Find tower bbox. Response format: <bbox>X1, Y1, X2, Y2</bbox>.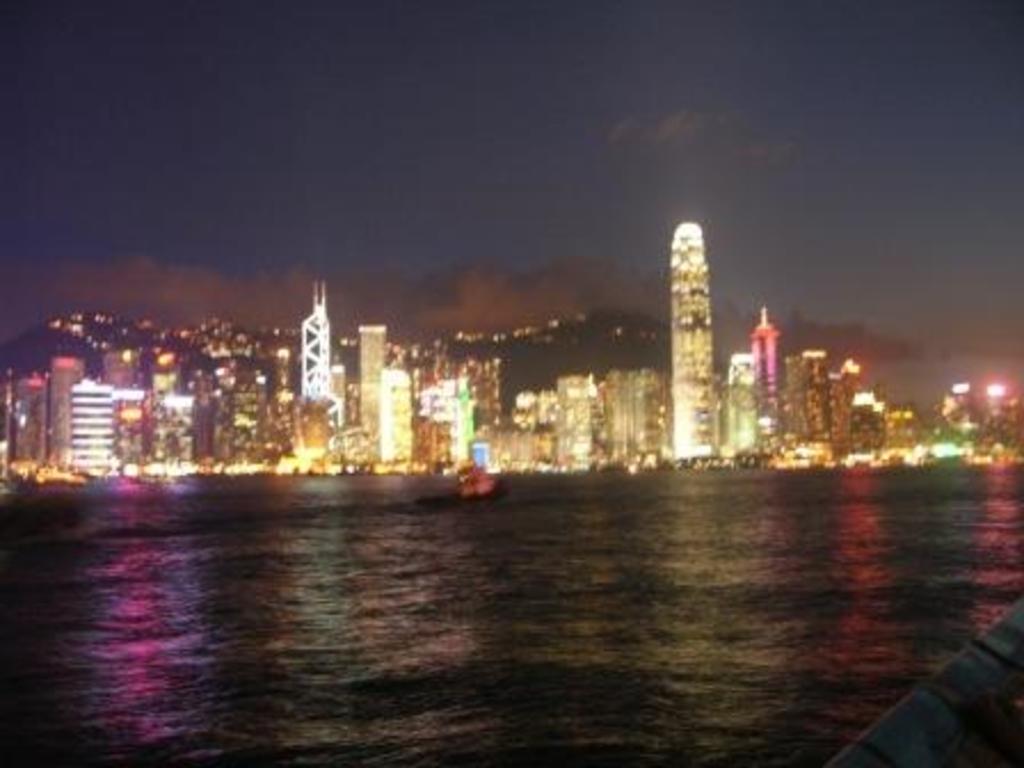
<bbox>551, 363, 613, 455</bbox>.
